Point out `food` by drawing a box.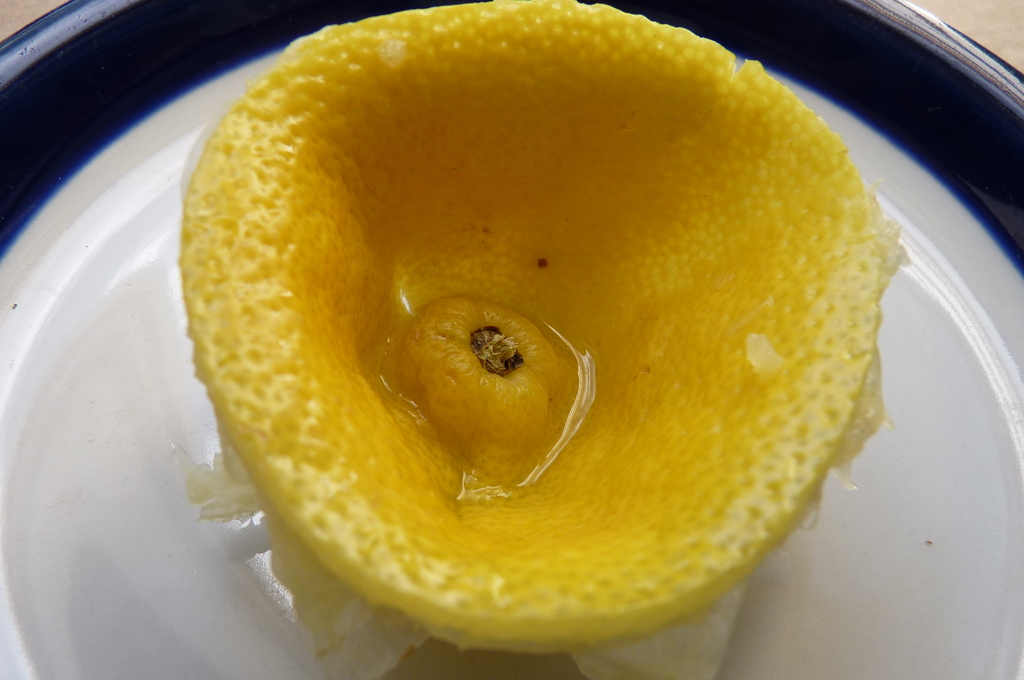
175/0/910/679.
